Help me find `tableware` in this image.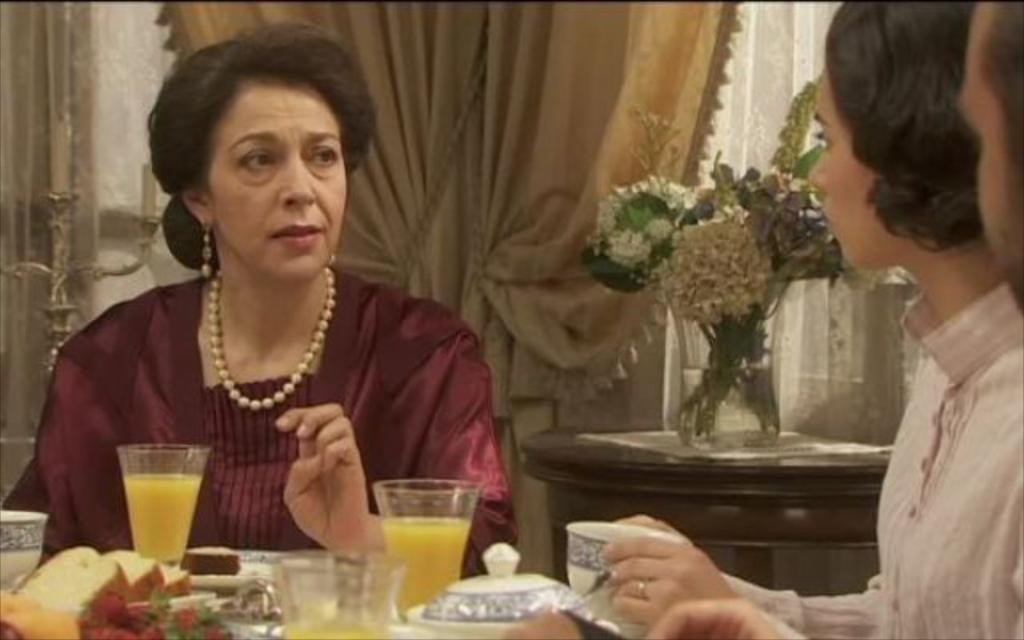
Found it: (left=0, top=509, right=51, bottom=597).
